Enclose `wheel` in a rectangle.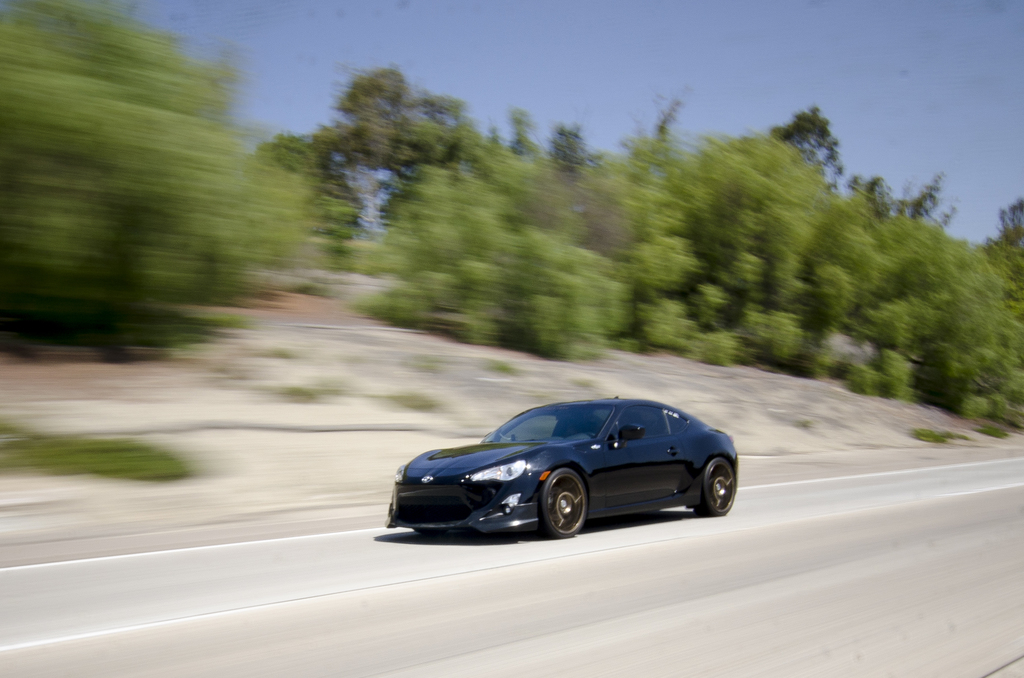
Rect(537, 471, 593, 540).
